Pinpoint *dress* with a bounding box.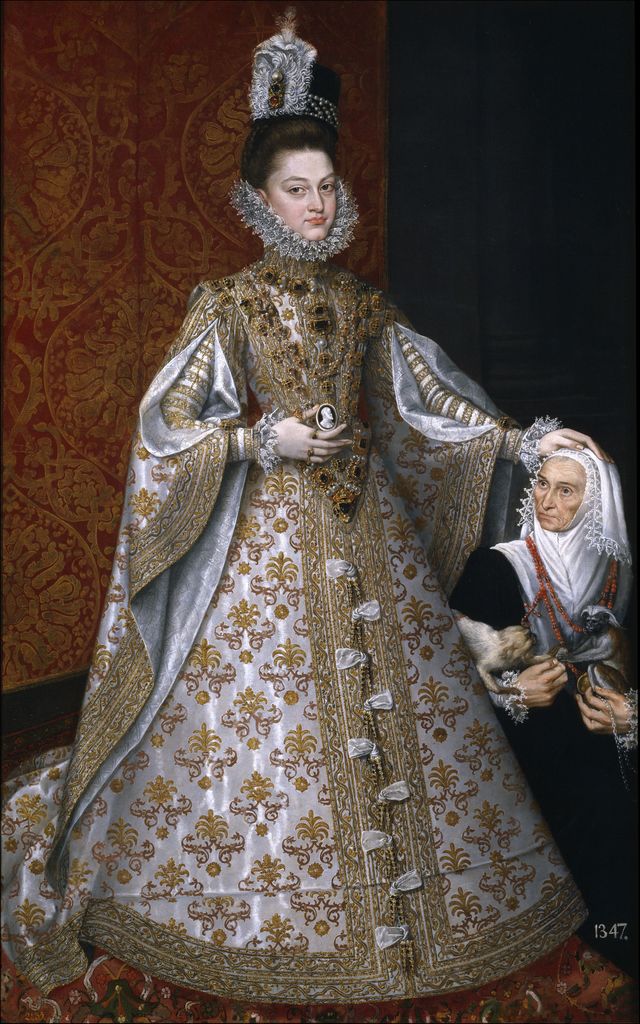
Rect(0, 253, 598, 1011).
